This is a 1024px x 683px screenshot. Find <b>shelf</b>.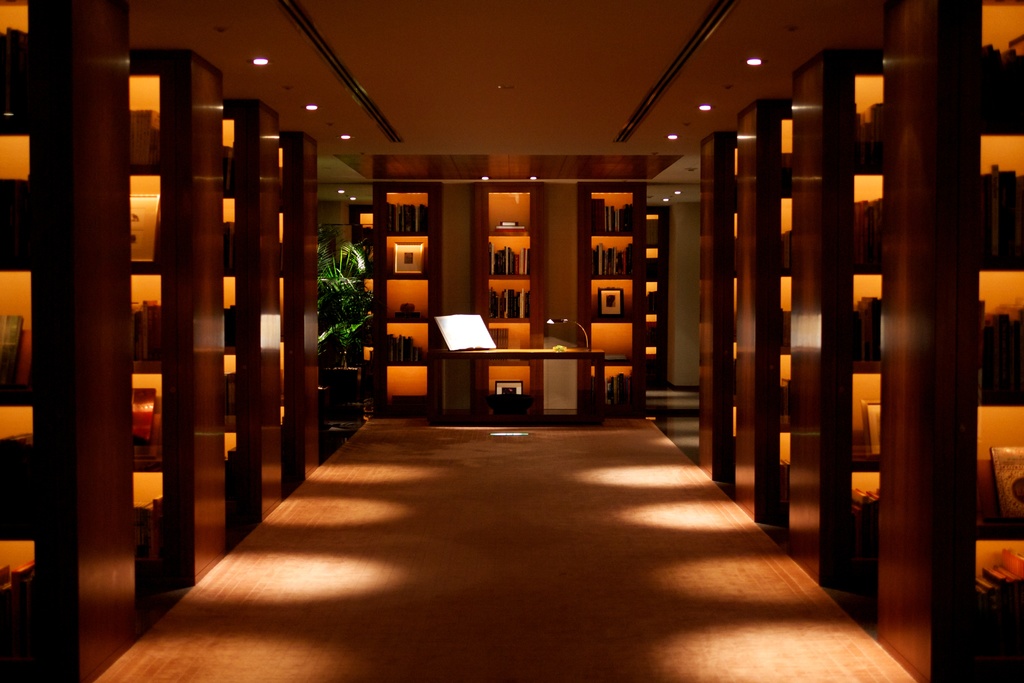
Bounding box: [127,272,164,372].
